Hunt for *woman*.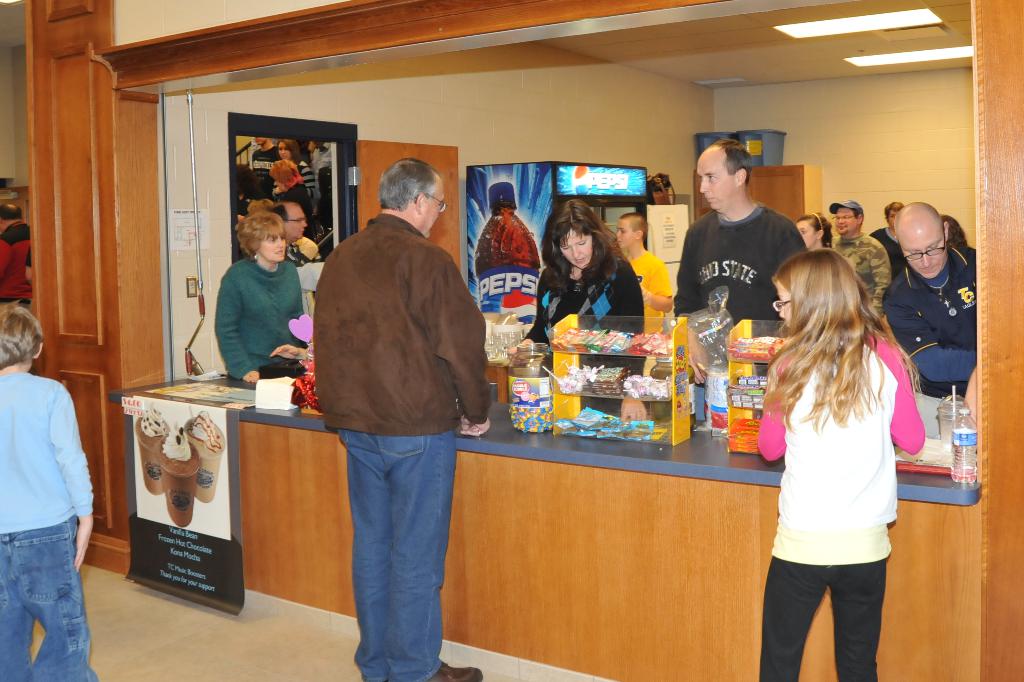
Hunted down at <region>795, 211, 833, 248</region>.
